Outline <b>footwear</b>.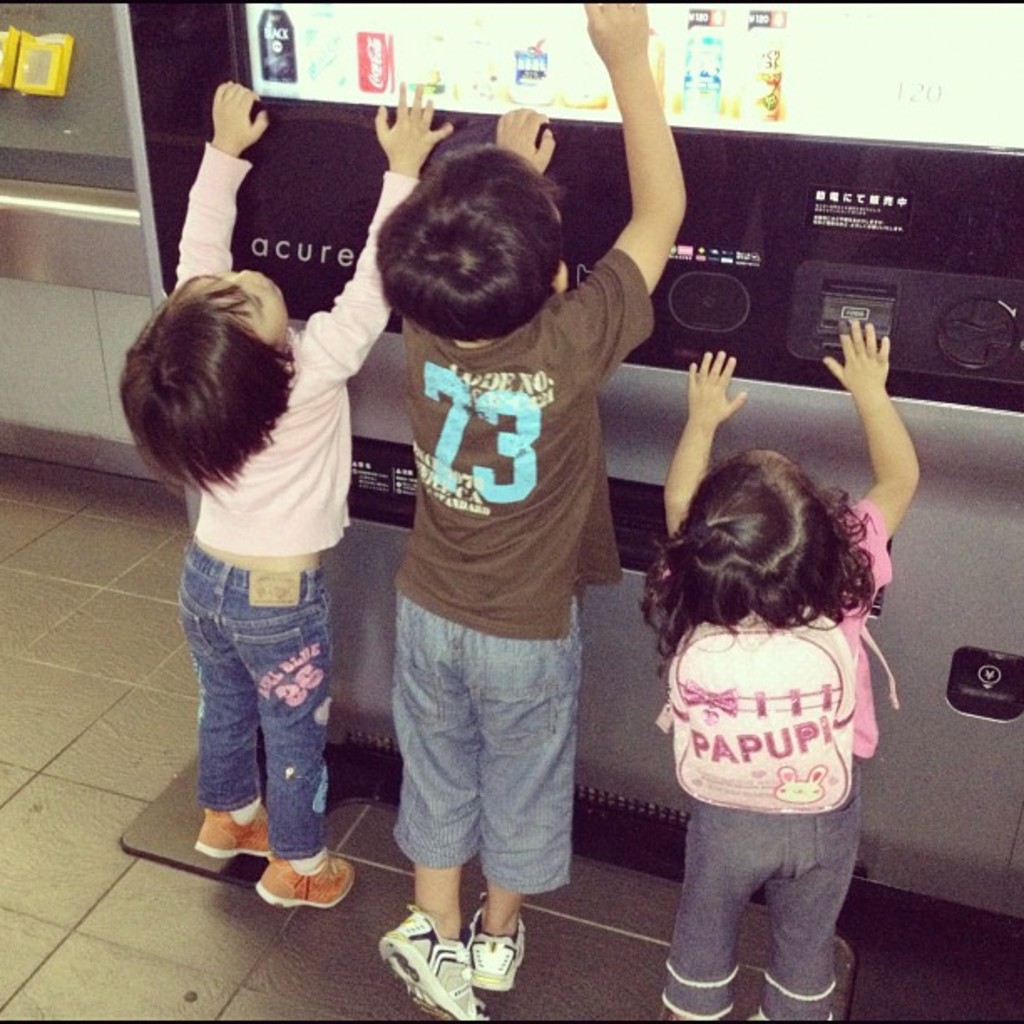
Outline: bbox=(376, 907, 492, 1022).
